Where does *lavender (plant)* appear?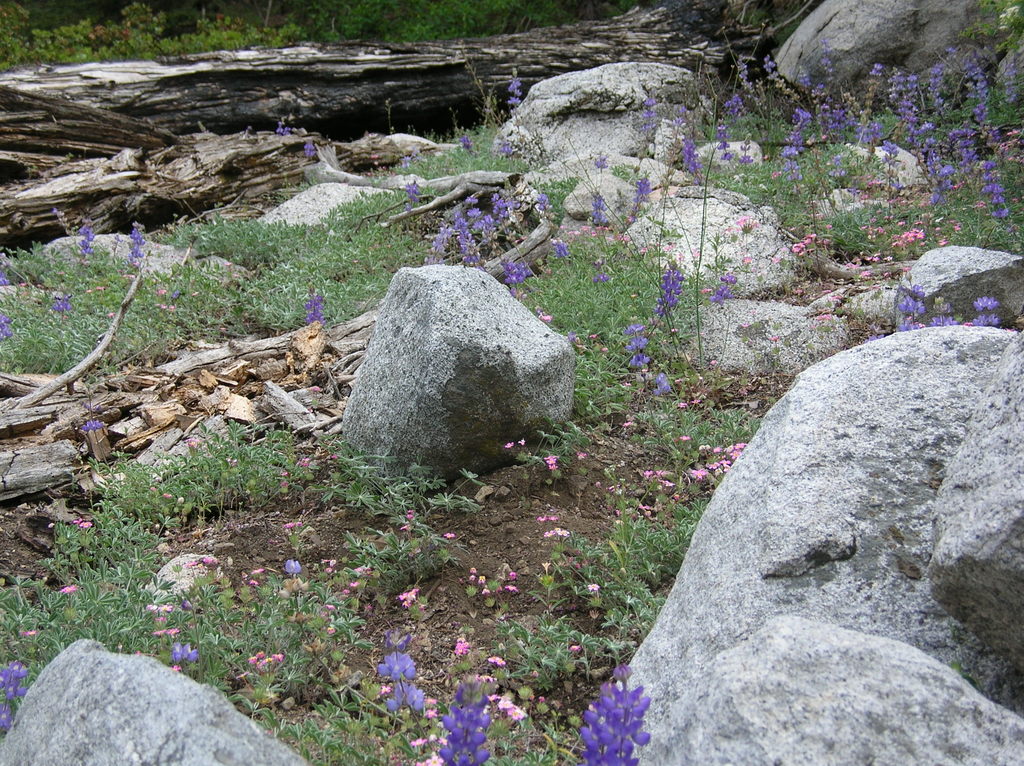
Appears at rect(470, 64, 532, 164).
